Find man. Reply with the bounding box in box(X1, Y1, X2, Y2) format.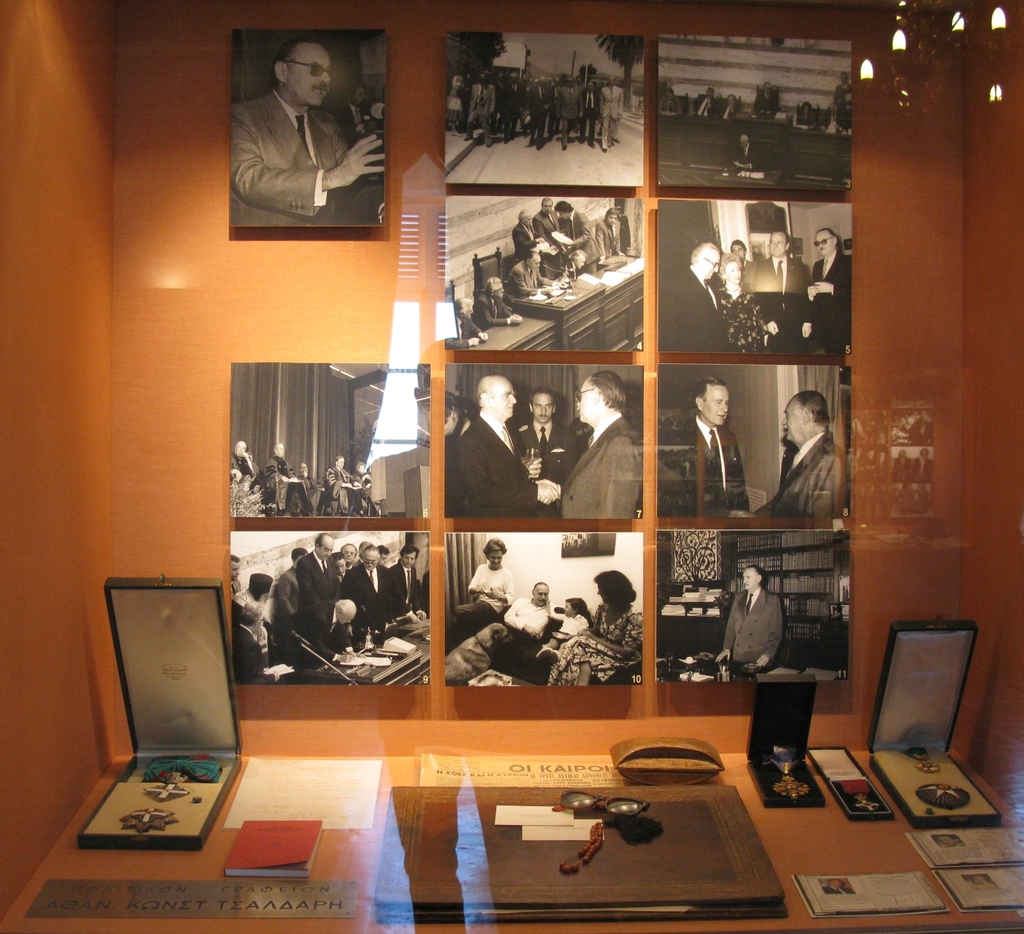
box(747, 82, 777, 119).
